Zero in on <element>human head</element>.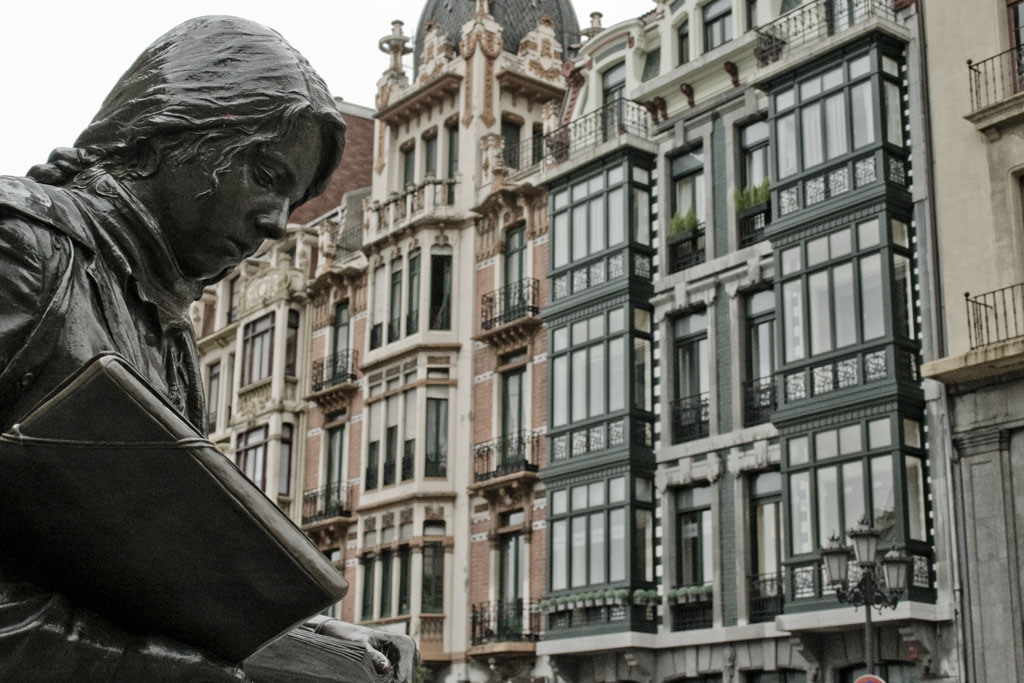
Zeroed in: bbox=[47, 25, 335, 301].
